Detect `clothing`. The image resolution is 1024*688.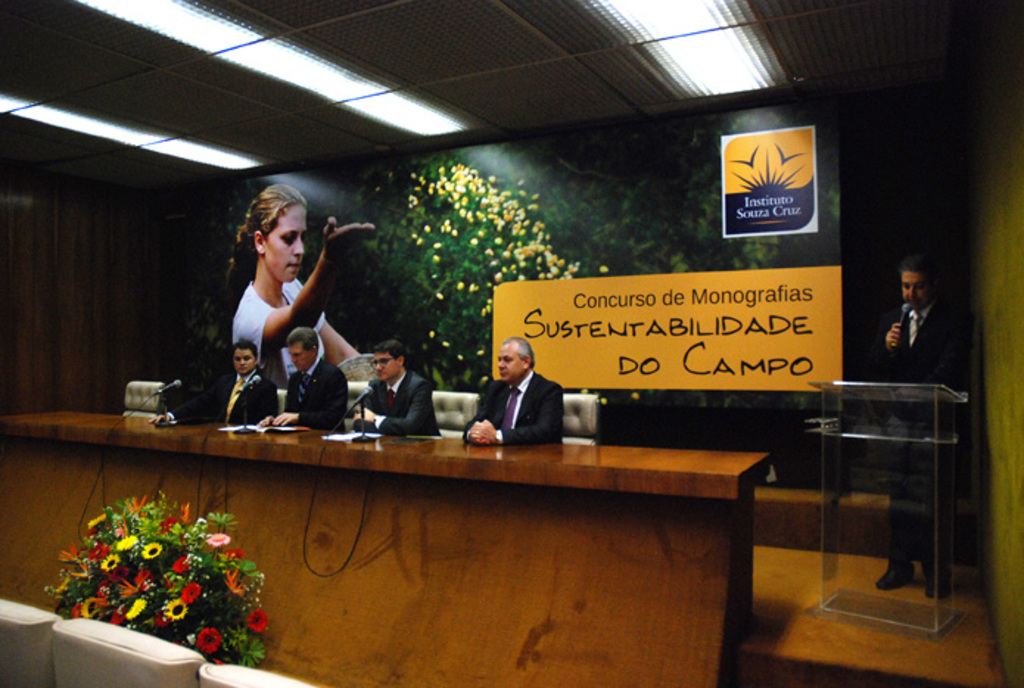
{"x1": 224, "y1": 268, "x2": 330, "y2": 390}.
